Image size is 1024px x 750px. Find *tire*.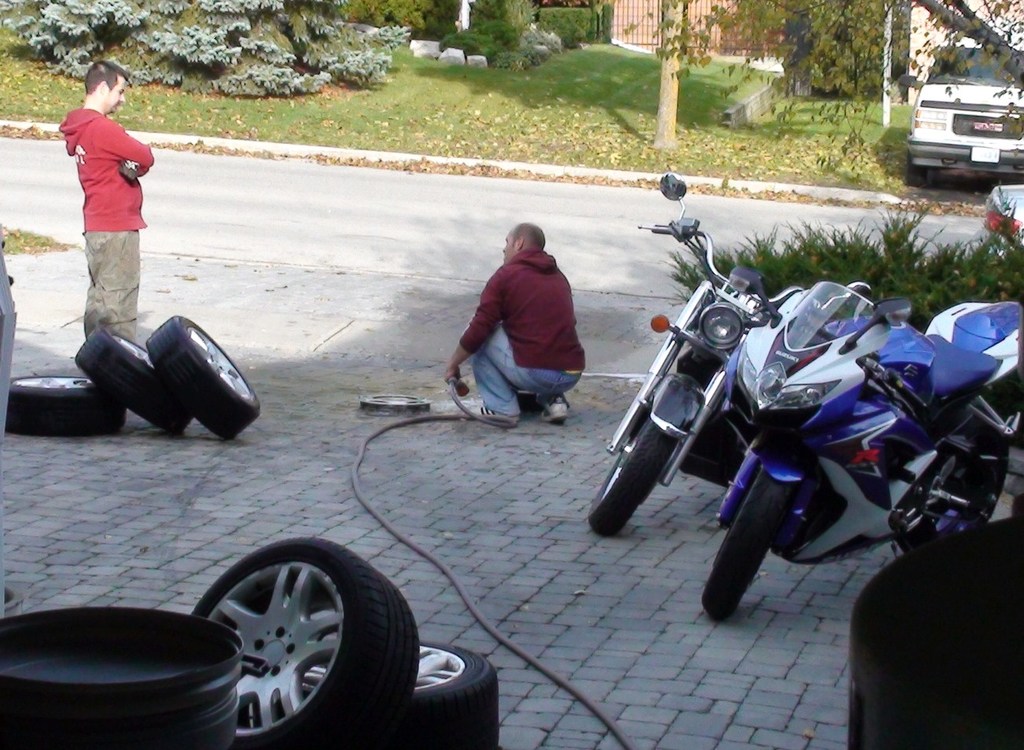
locate(584, 408, 683, 533).
